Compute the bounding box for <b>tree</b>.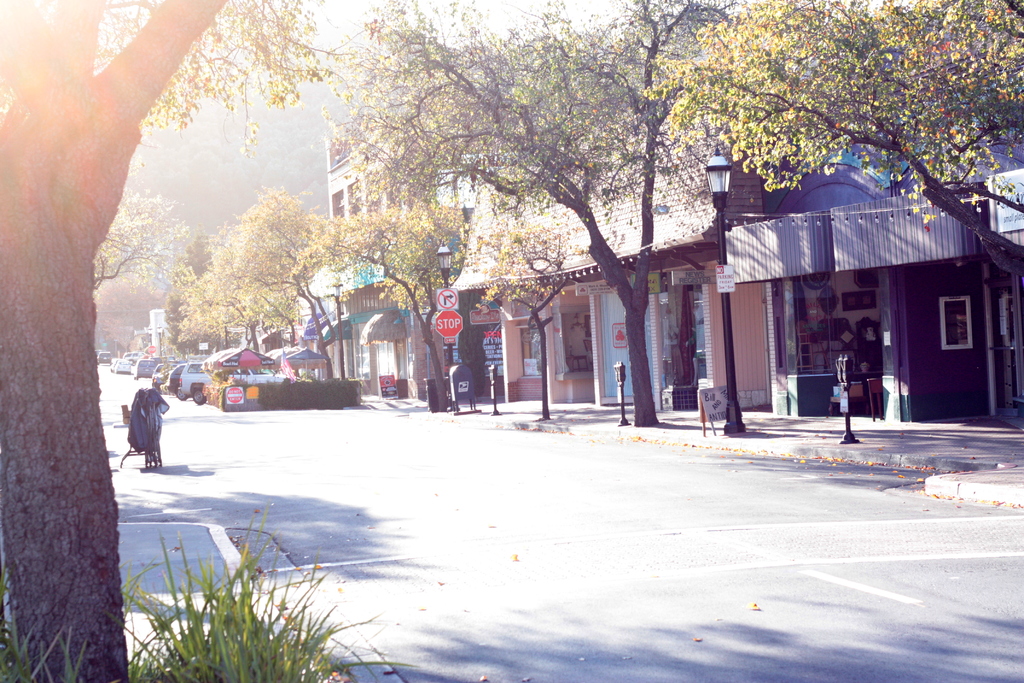
l=1, t=0, r=353, b=682.
